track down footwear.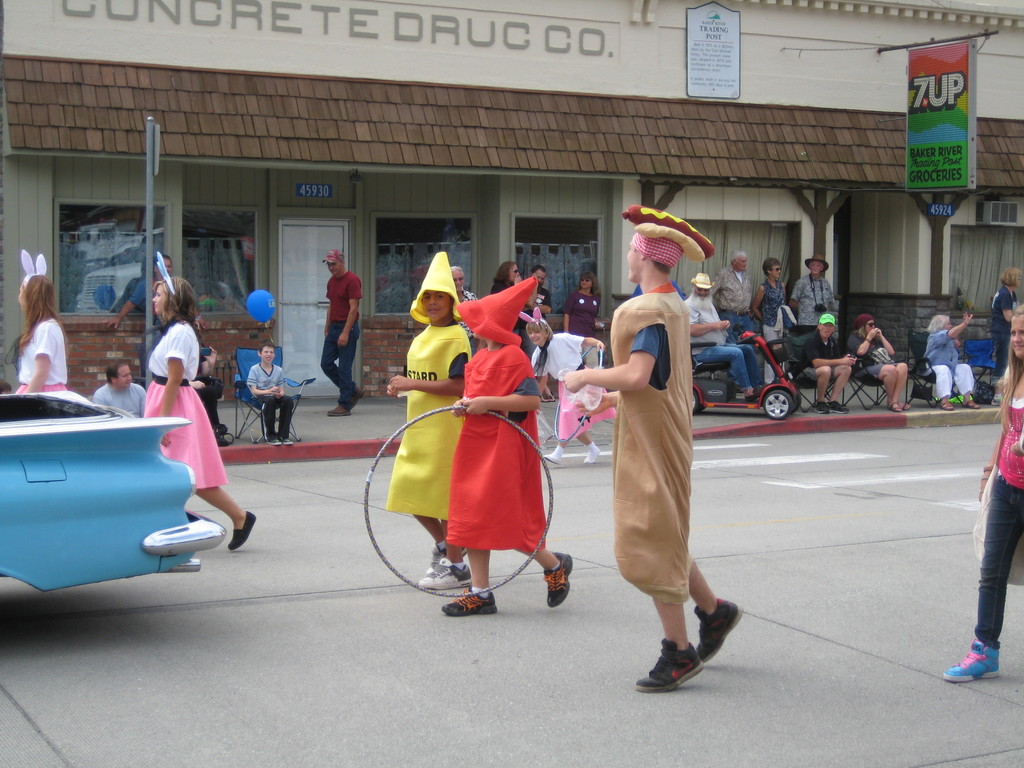
Tracked to bbox=(422, 533, 445, 579).
